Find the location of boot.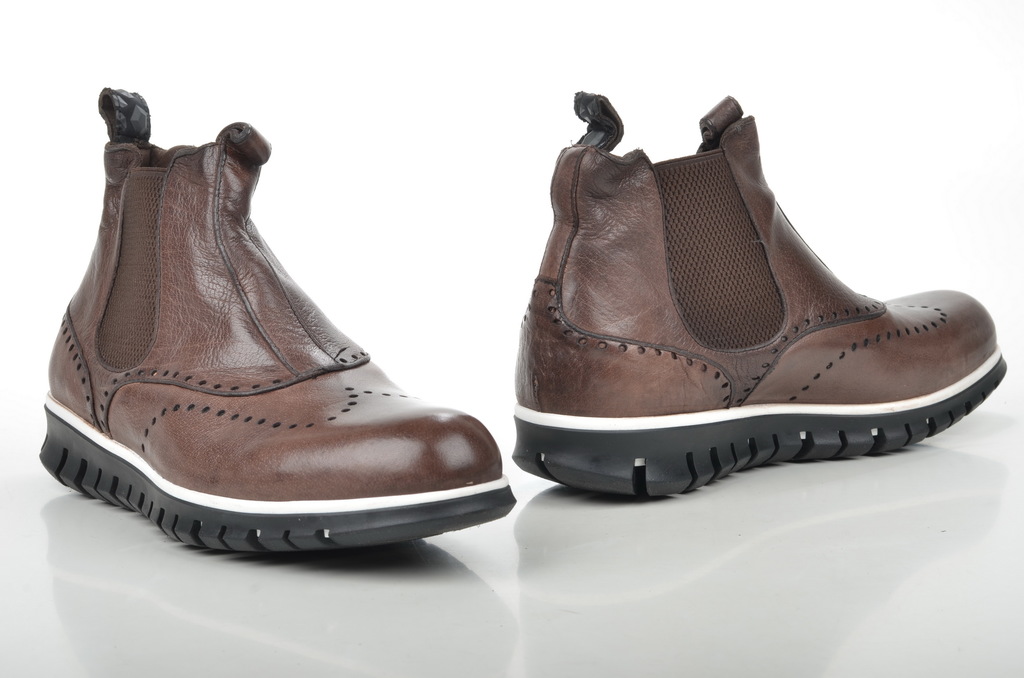
Location: (x1=519, y1=89, x2=1006, y2=501).
